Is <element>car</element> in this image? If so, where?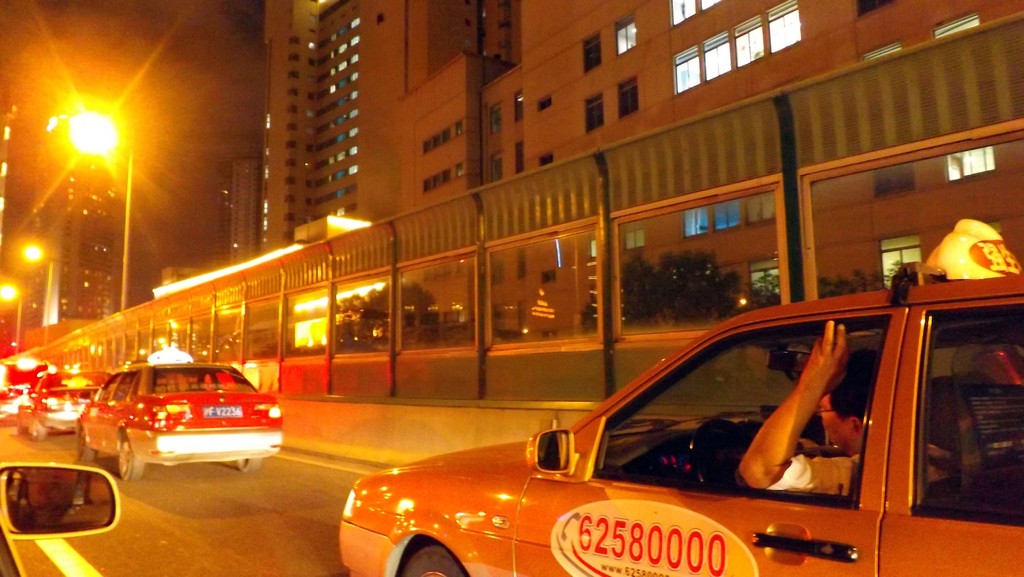
Yes, at locate(75, 350, 283, 481).
